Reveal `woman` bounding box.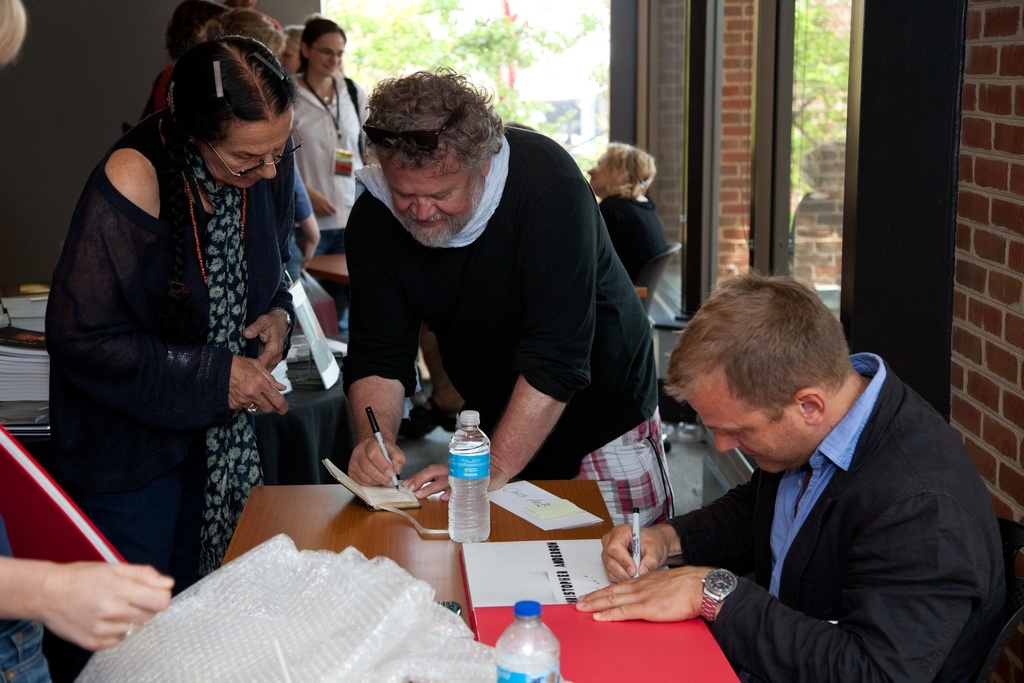
Revealed: (x1=137, y1=1, x2=221, y2=119).
